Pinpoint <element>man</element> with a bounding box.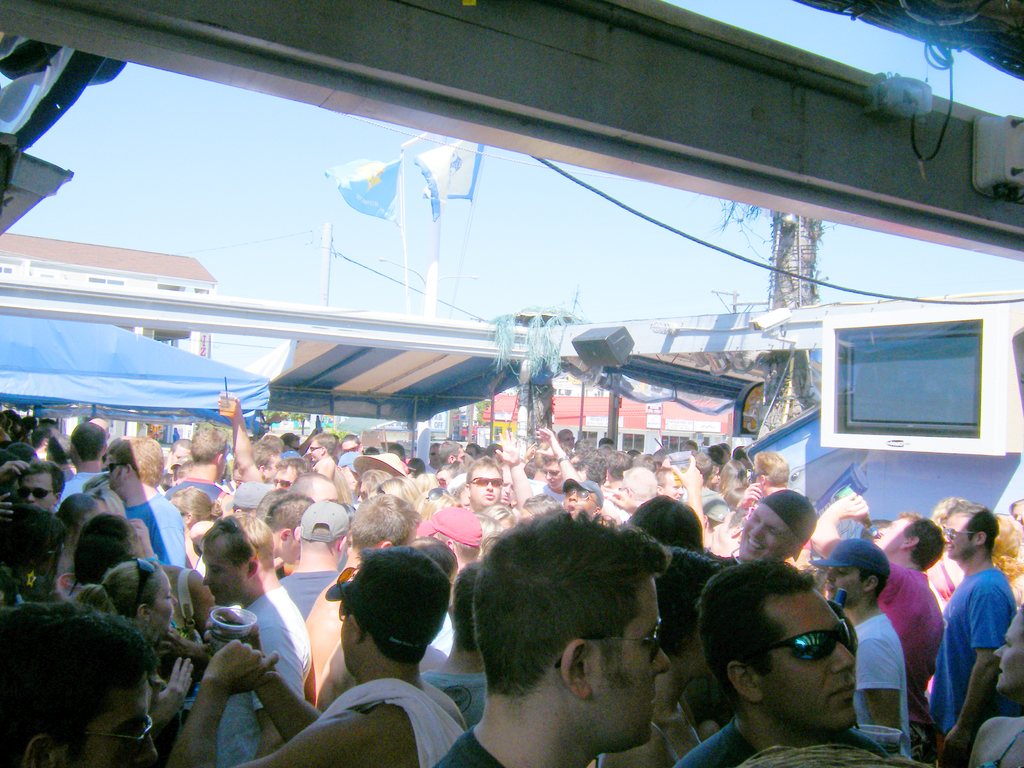
bbox=(536, 421, 584, 500).
